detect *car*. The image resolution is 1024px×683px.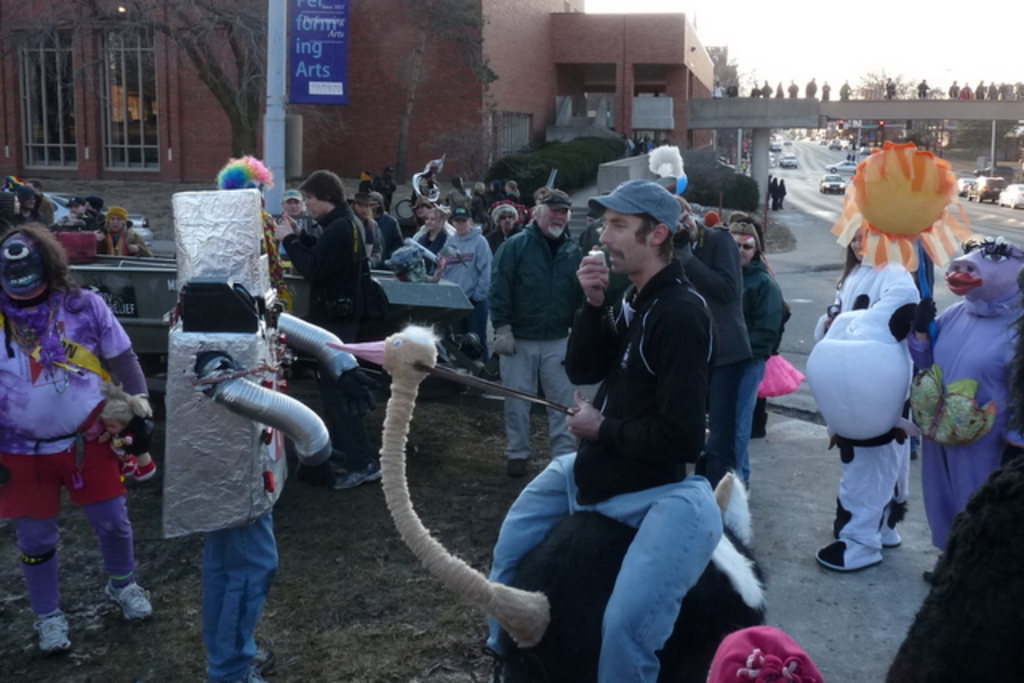
{"left": 827, "top": 160, "right": 851, "bottom": 170}.
